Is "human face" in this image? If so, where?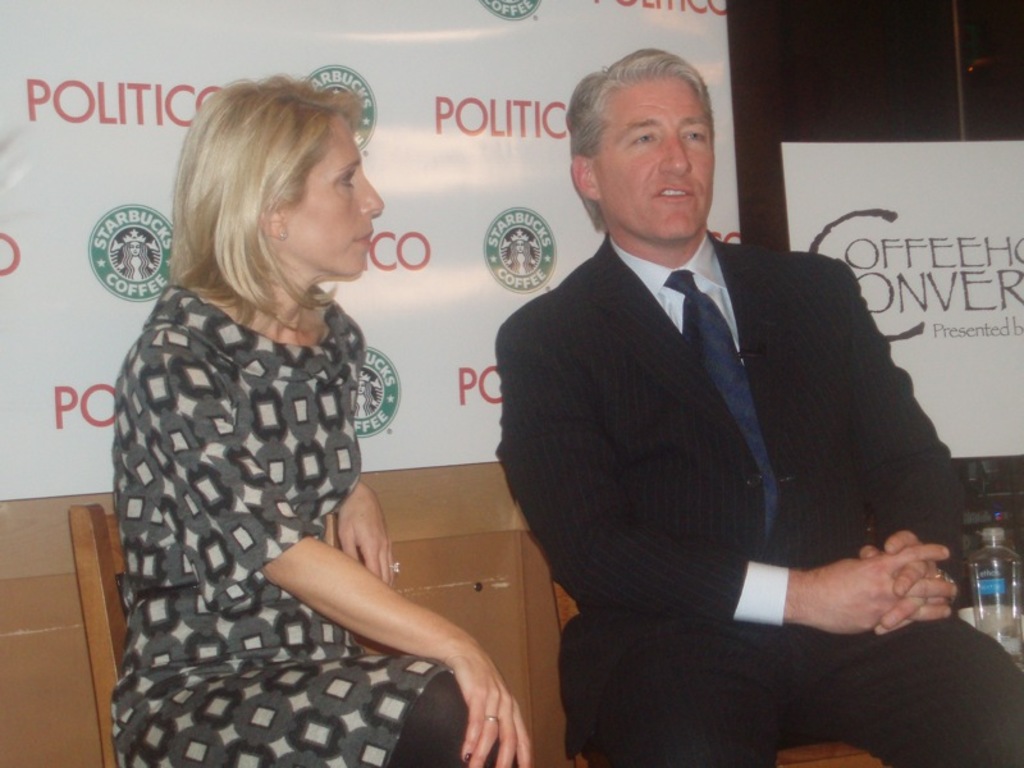
Yes, at (586, 74, 714, 248).
